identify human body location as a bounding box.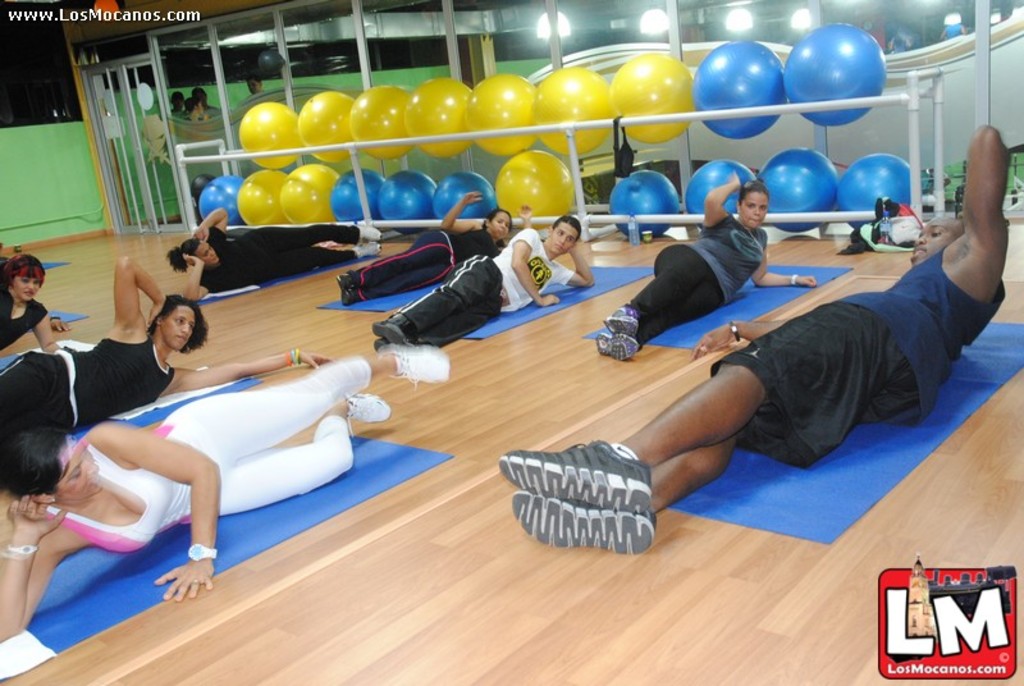
(x1=1, y1=279, x2=78, y2=346).
